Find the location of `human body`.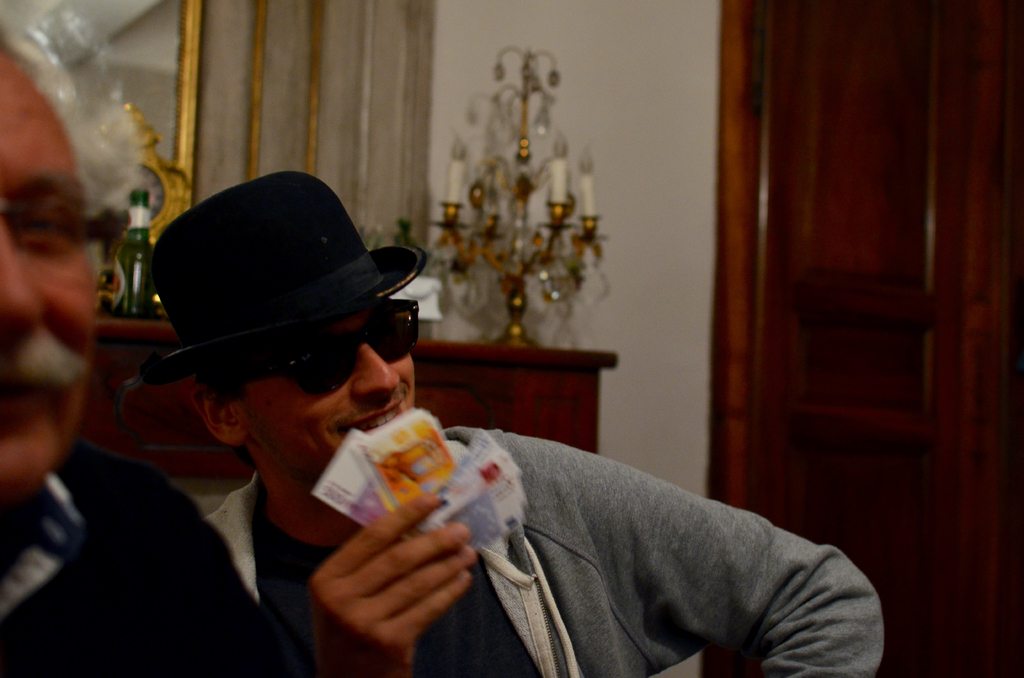
Location: 0:0:304:677.
